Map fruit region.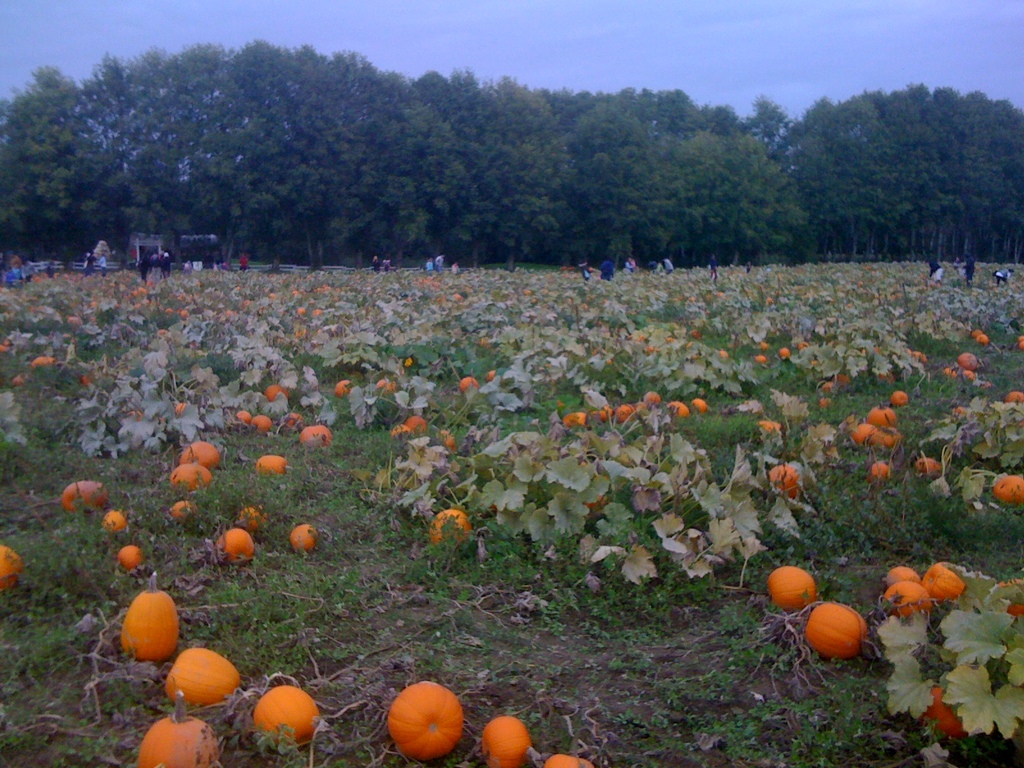
Mapped to detection(884, 579, 932, 621).
